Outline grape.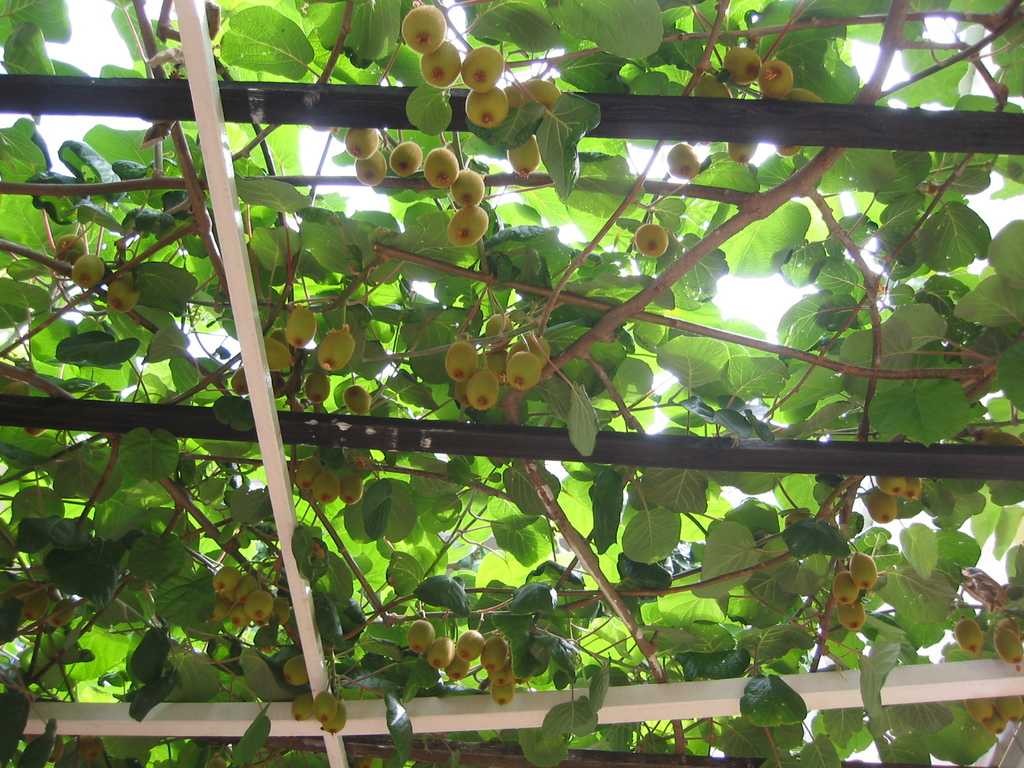
Outline: x1=342, y1=386, x2=371, y2=412.
